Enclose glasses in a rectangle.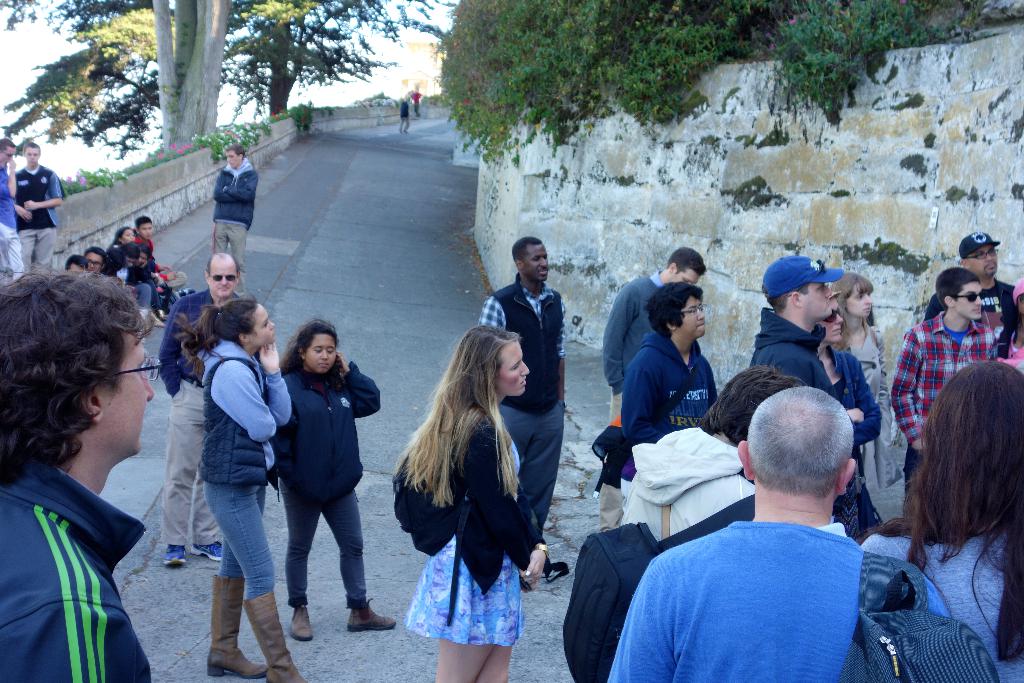
<box>206,273,237,283</box>.
